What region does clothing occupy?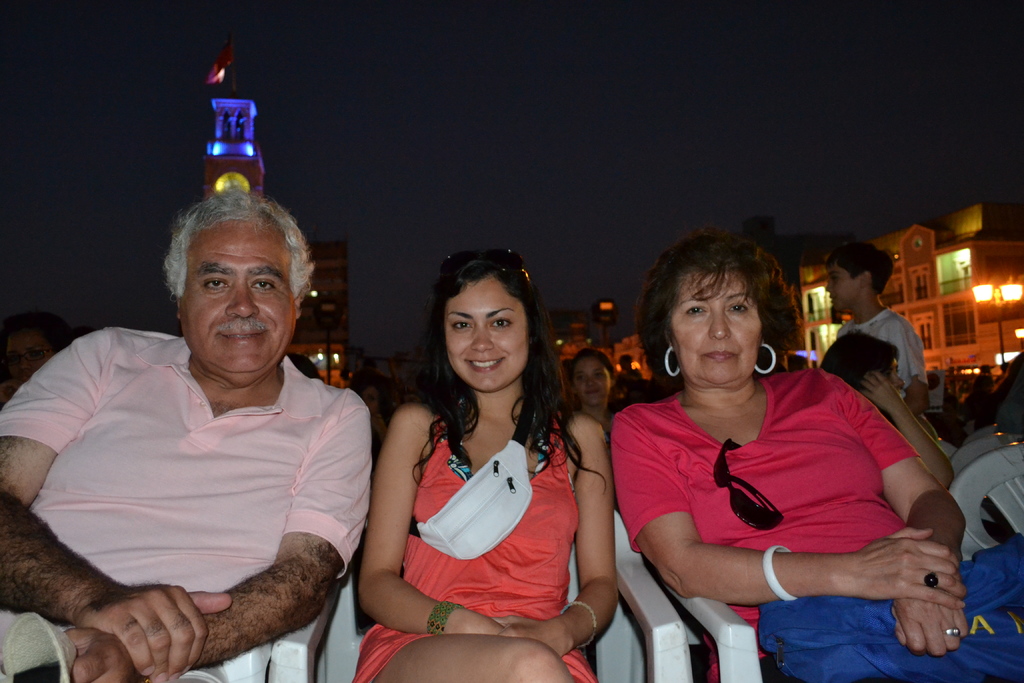
pyautogui.locateOnScreen(632, 349, 951, 645).
